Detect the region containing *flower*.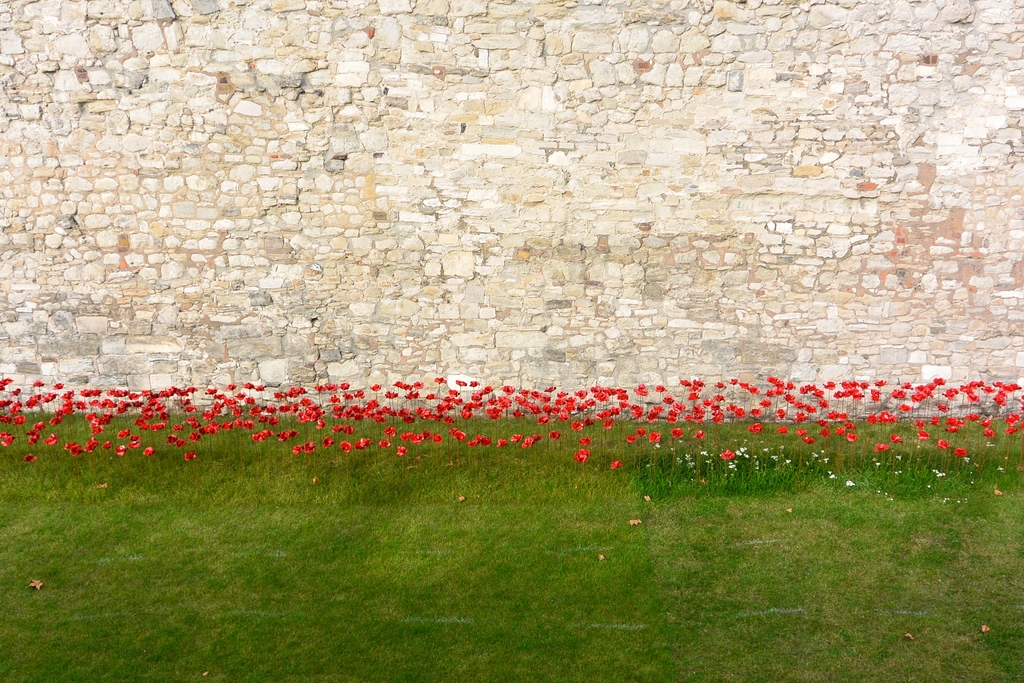
x1=319, y1=436, x2=332, y2=445.
